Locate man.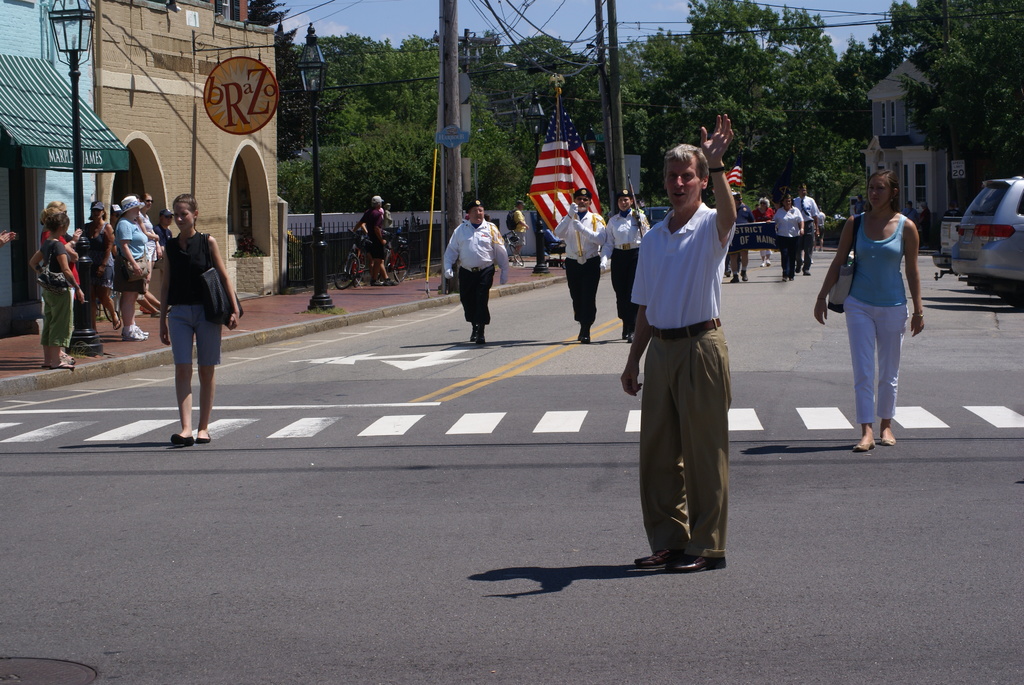
Bounding box: detection(598, 187, 650, 346).
